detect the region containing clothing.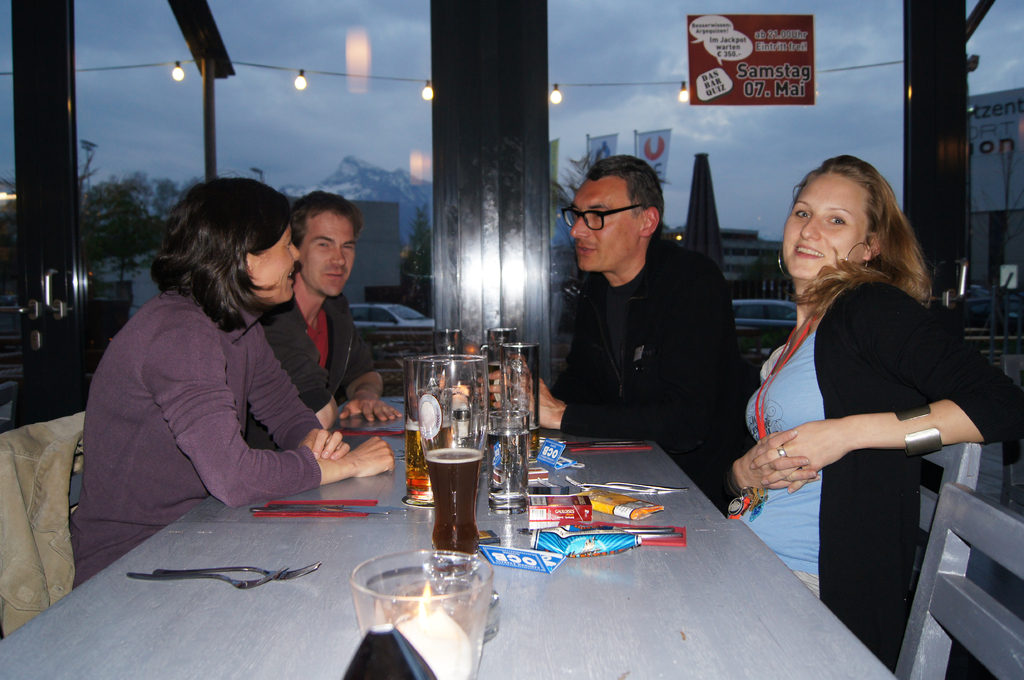
[left=81, top=233, right=363, bottom=544].
